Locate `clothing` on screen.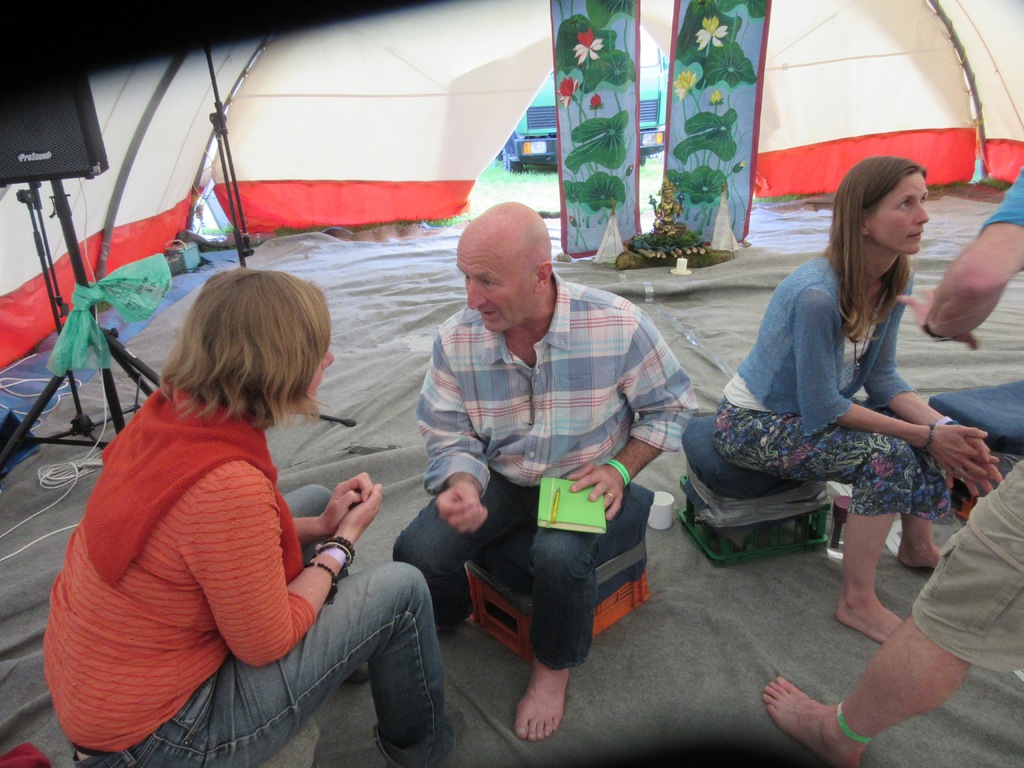
On screen at detection(980, 167, 1023, 233).
